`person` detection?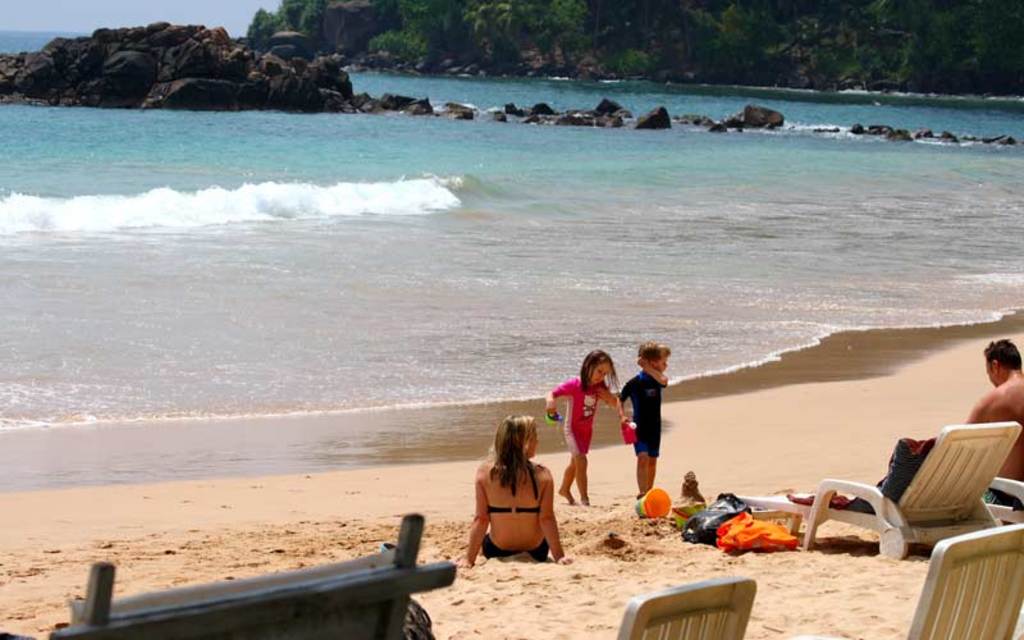
(620,347,675,497)
